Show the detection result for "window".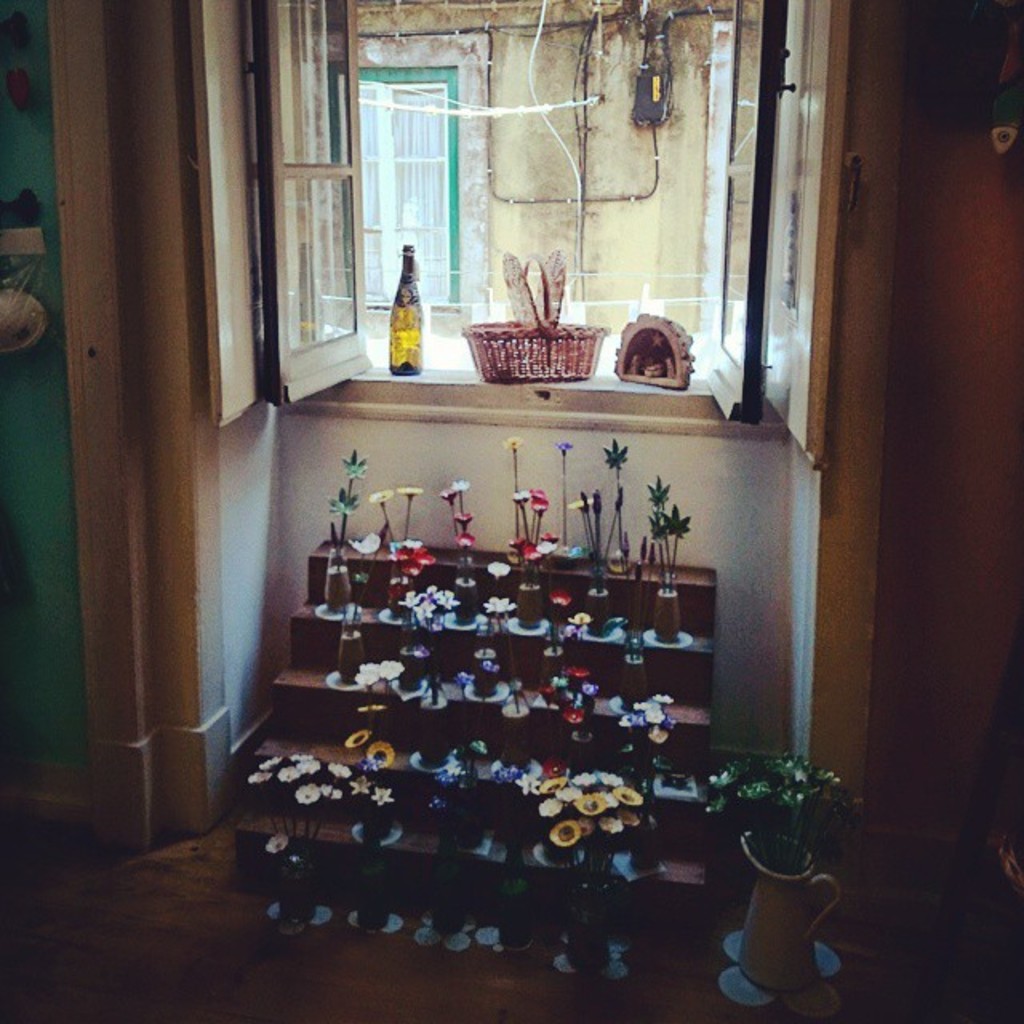
248:0:795:414.
